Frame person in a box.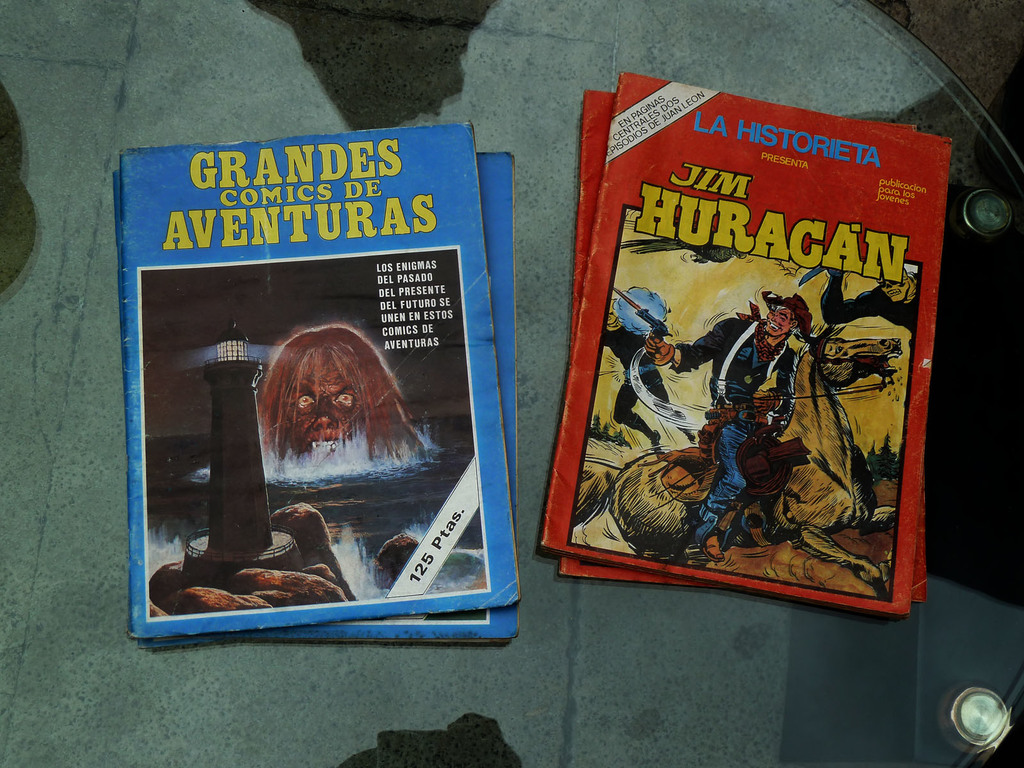
[814,262,911,336].
